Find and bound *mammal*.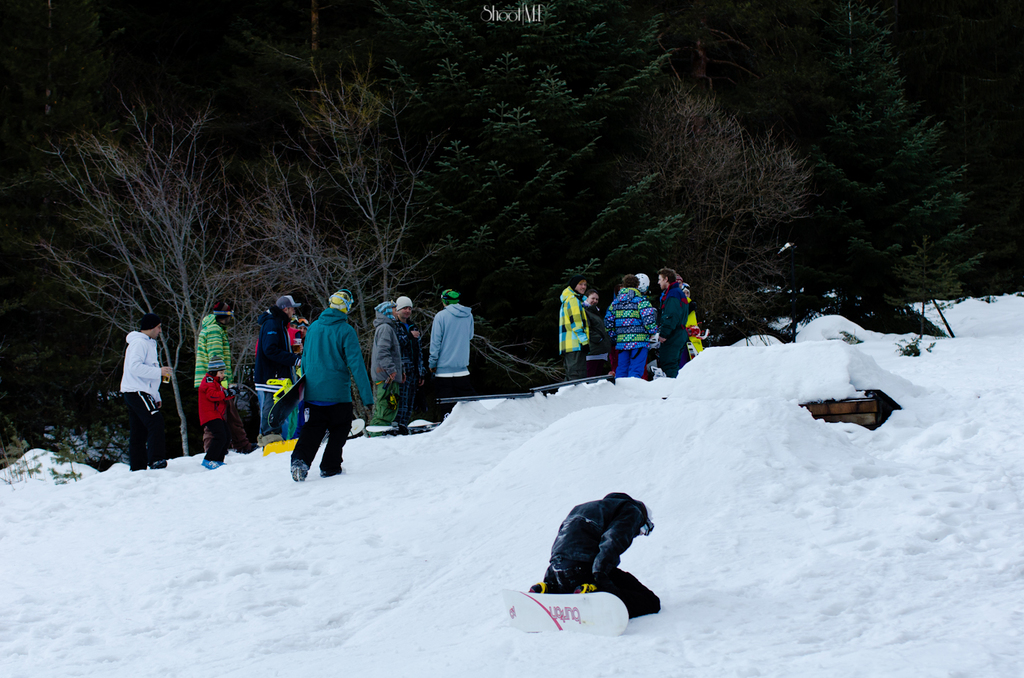
Bound: (x1=282, y1=294, x2=366, y2=493).
